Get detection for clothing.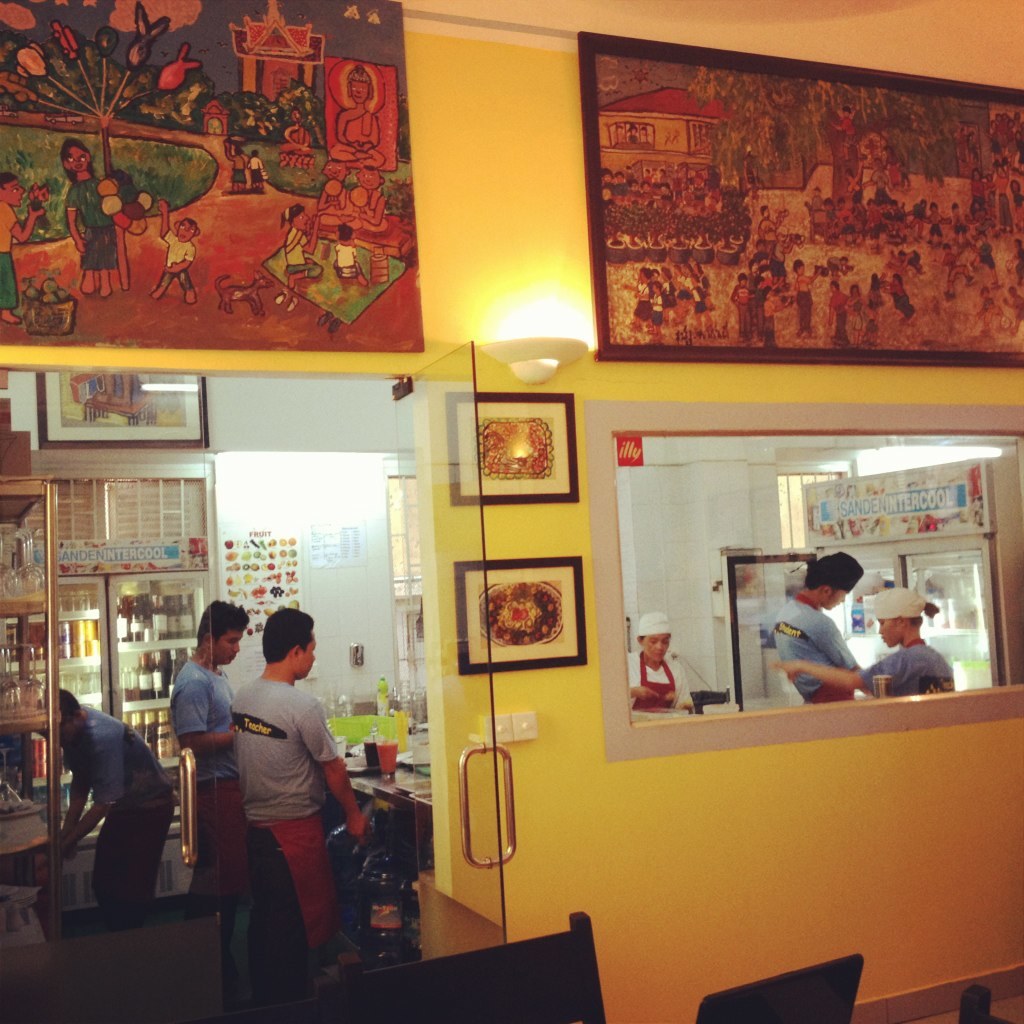
Detection: region(163, 673, 228, 767).
